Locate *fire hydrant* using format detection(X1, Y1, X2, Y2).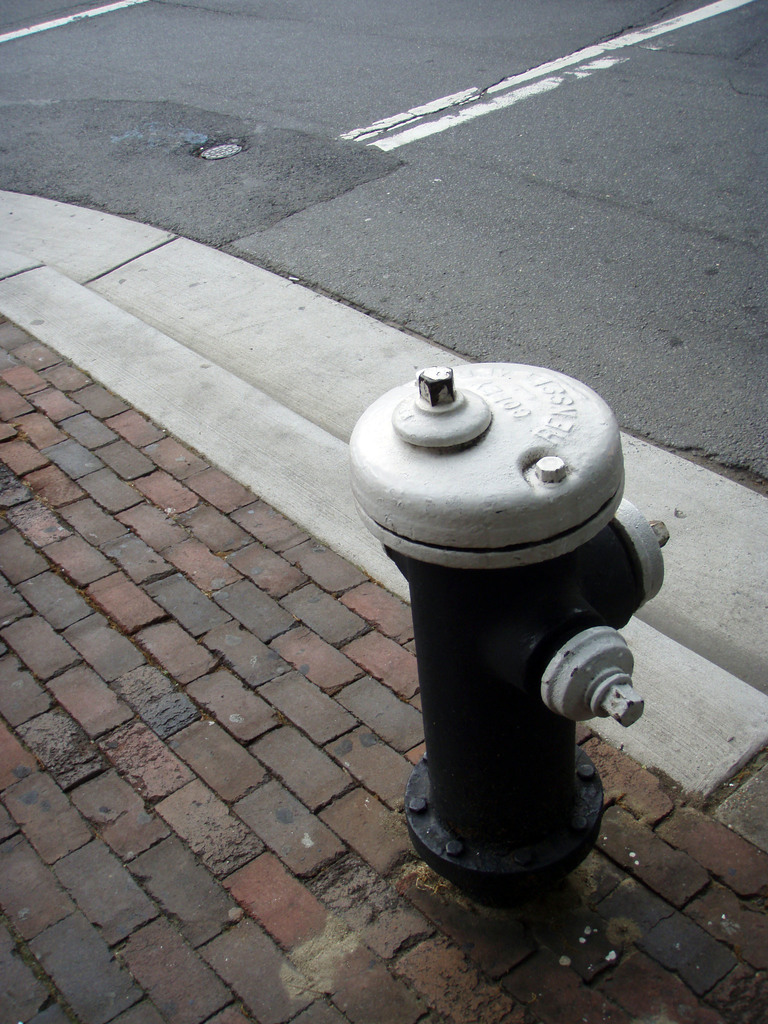
detection(349, 353, 669, 896).
